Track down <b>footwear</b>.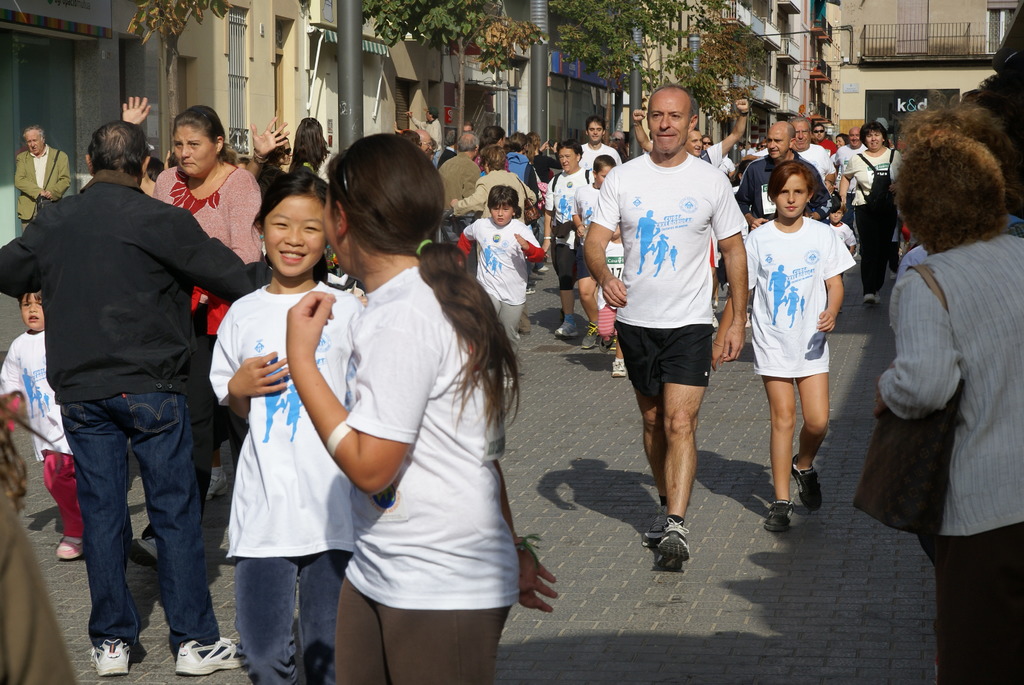
Tracked to l=527, t=287, r=534, b=292.
